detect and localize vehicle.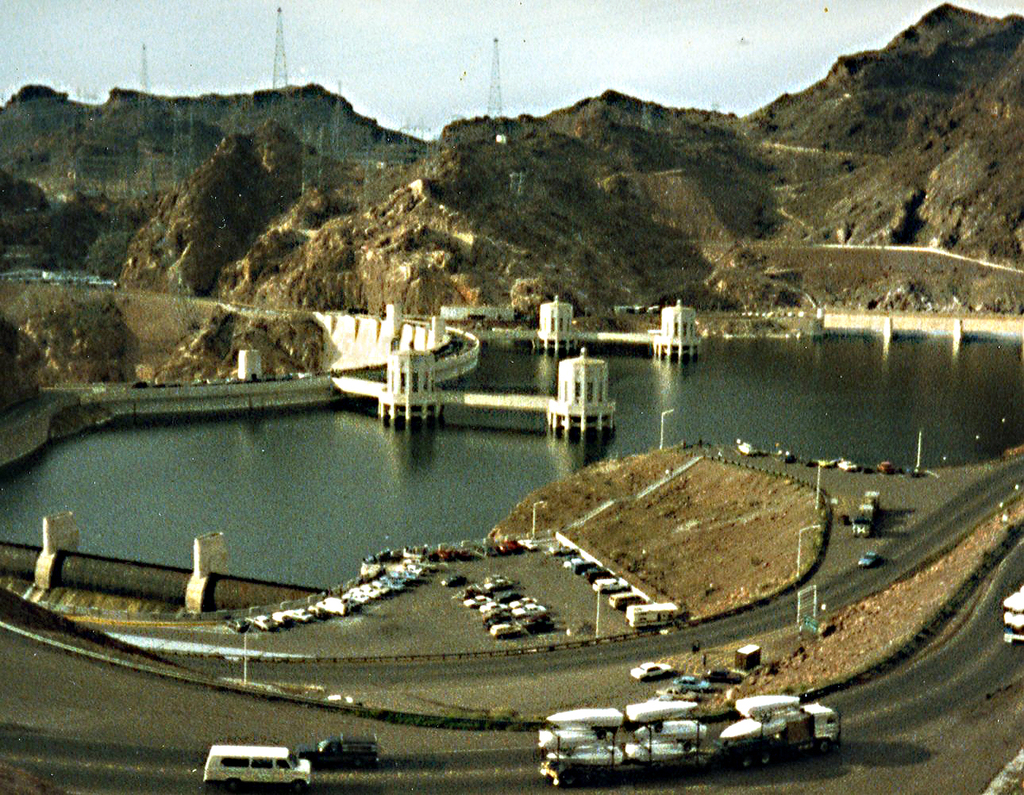
Localized at (319,734,373,770).
